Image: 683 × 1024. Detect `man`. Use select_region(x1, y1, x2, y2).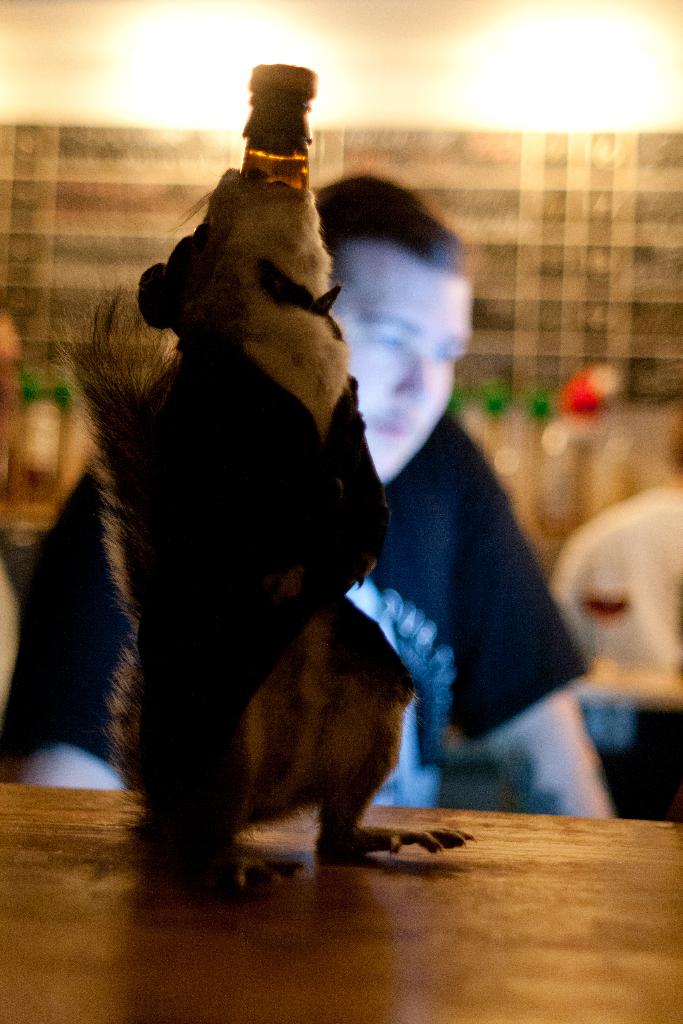
select_region(3, 173, 614, 824).
